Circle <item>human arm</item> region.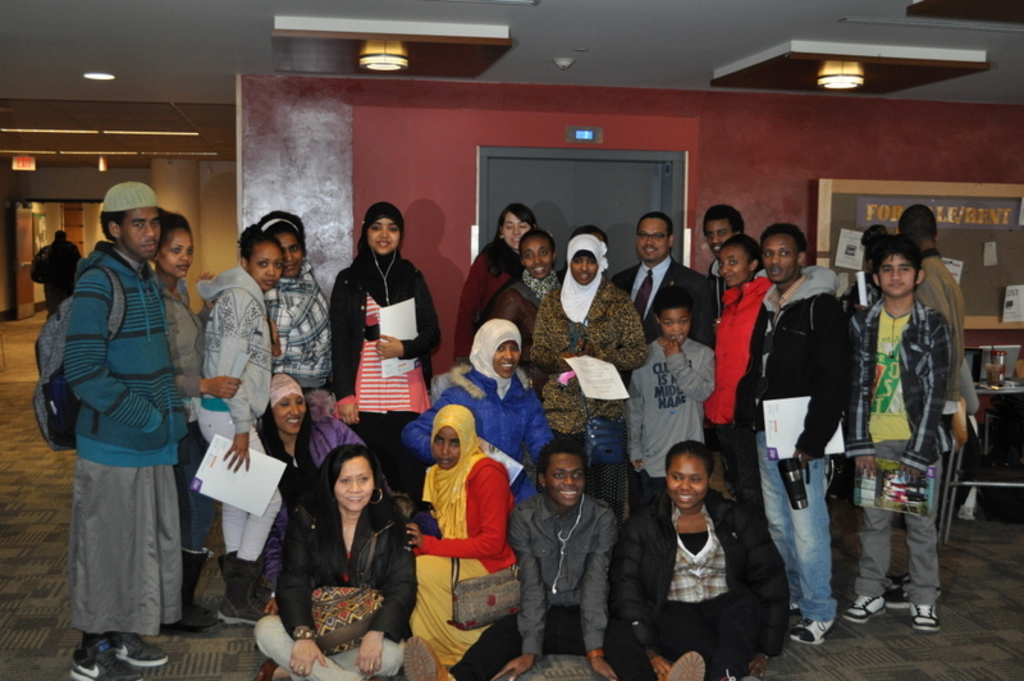
Region: 371,266,443,364.
